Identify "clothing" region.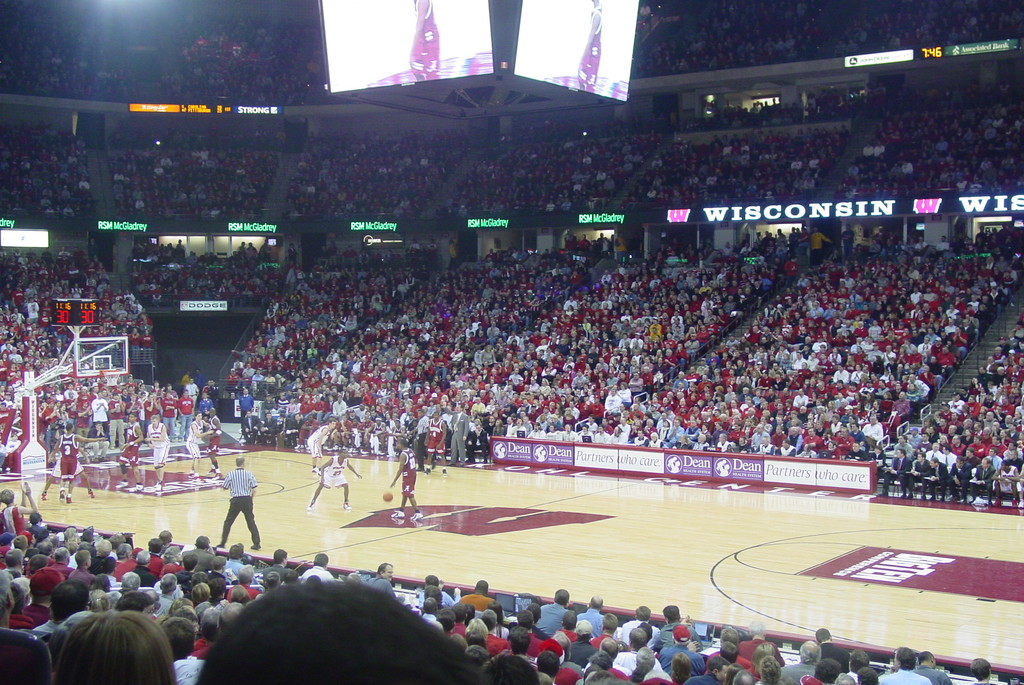
Region: 58,434,80,480.
